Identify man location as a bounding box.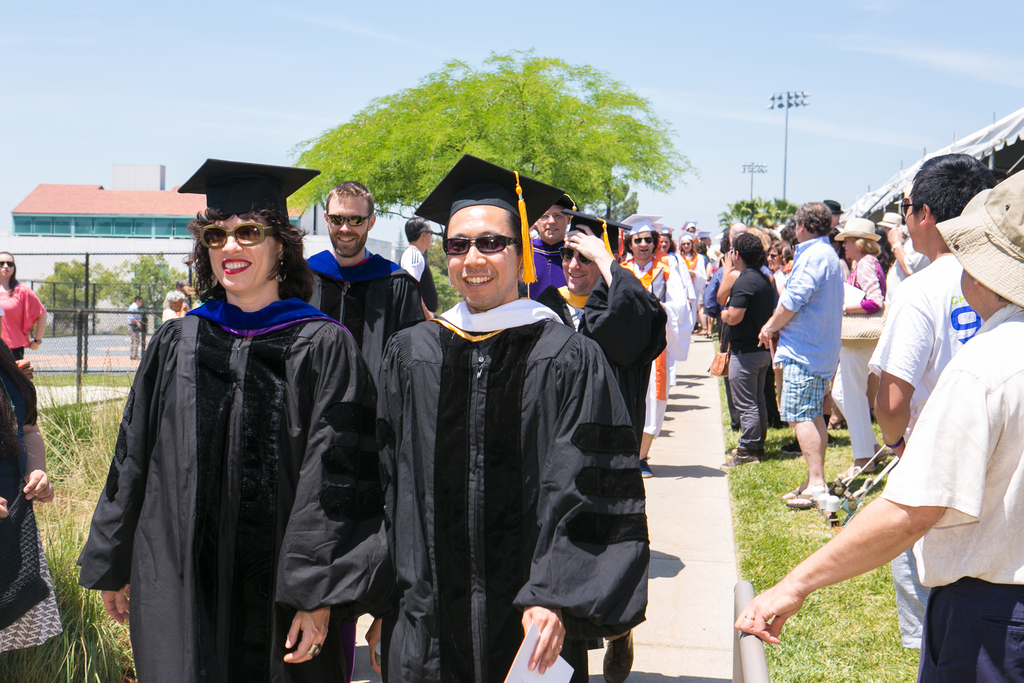
<region>862, 147, 997, 647</region>.
